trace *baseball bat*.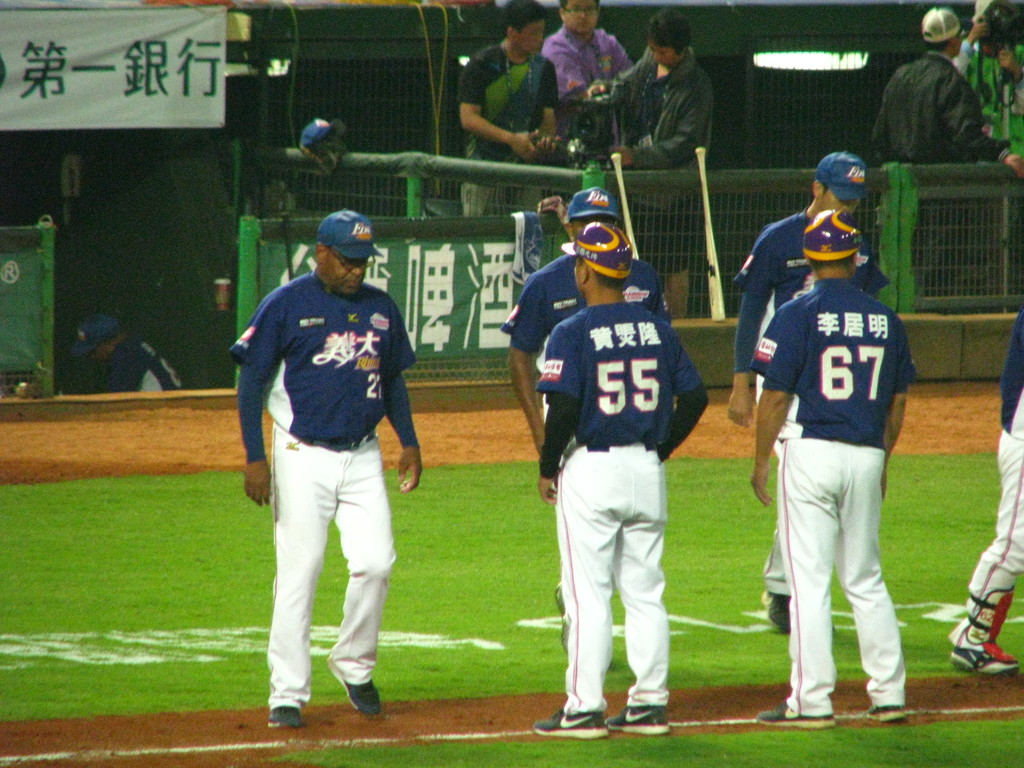
Traced to x1=694 y1=140 x2=727 y2=321.
